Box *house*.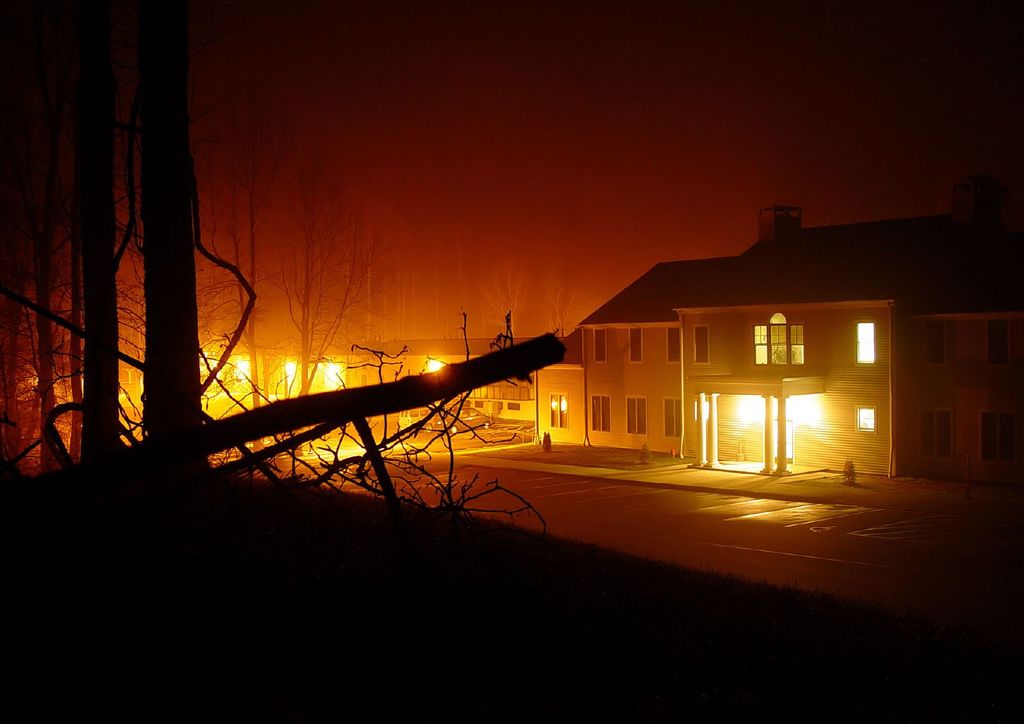
349, 332, 557, 433.
